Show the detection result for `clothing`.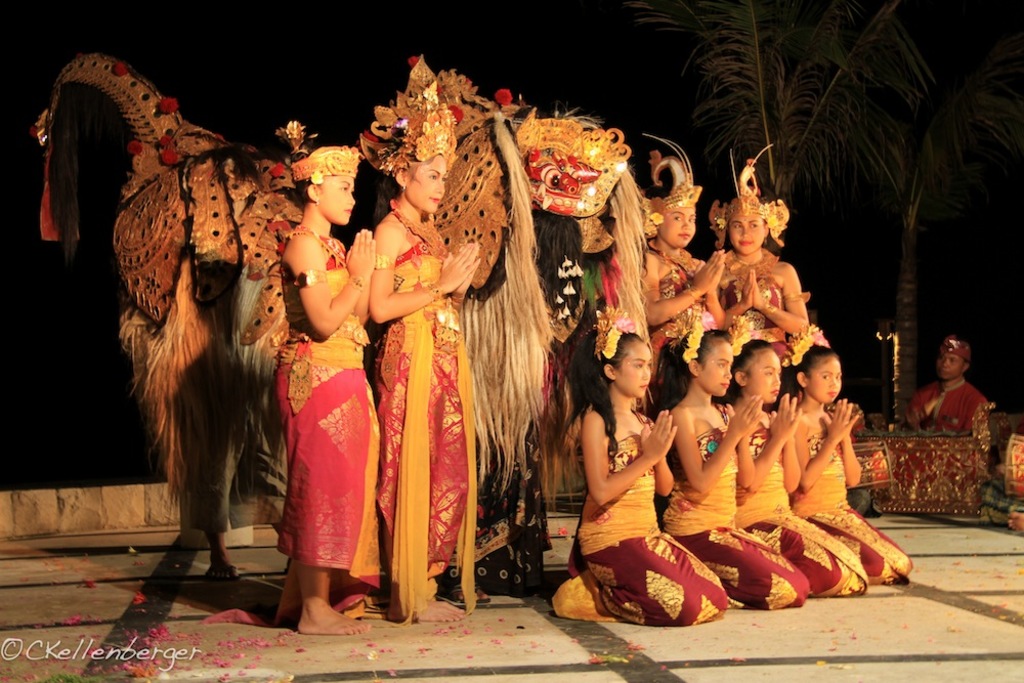
(left=361, top=185, right=480, bottom=605).
